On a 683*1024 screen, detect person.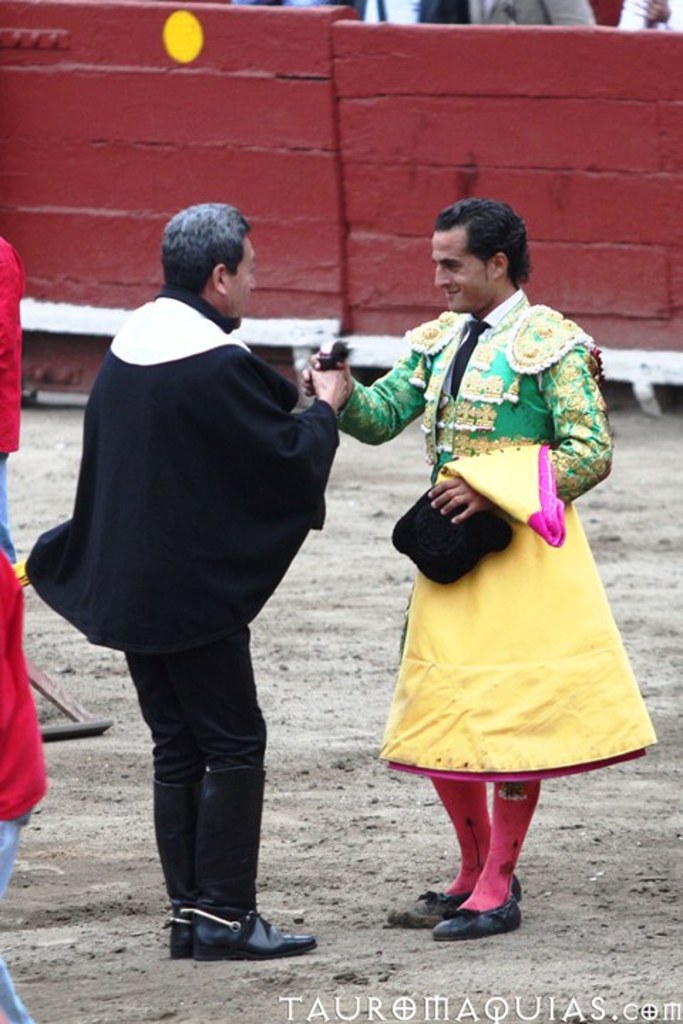
(23, 201, 353, 961).
